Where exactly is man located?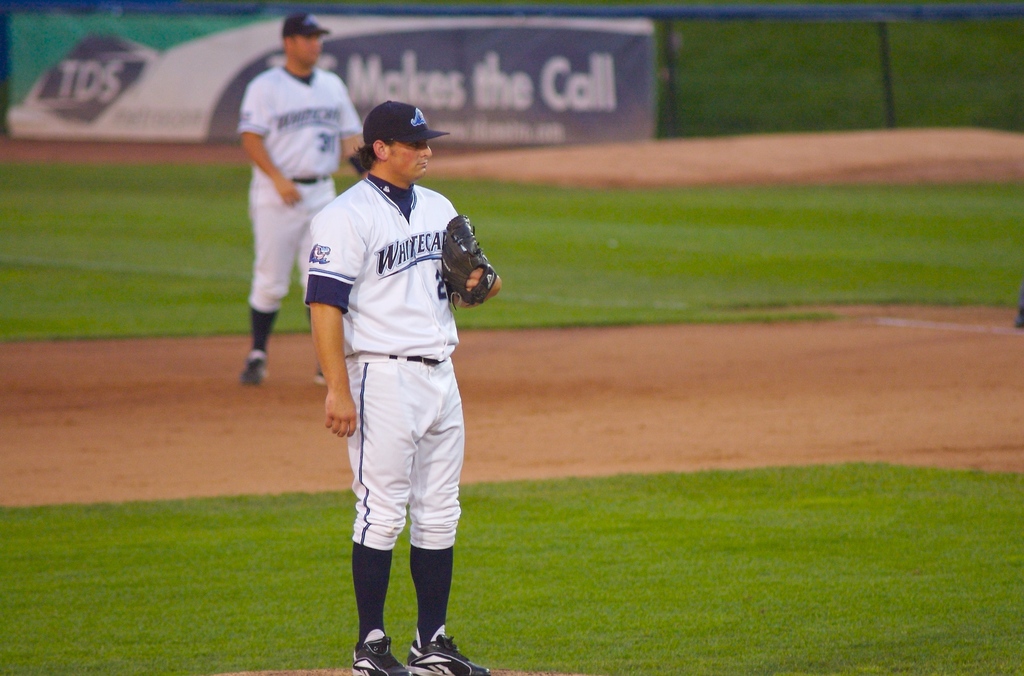
Its bounding box is <bbox>208, 0, 351, 378</bbox>.
